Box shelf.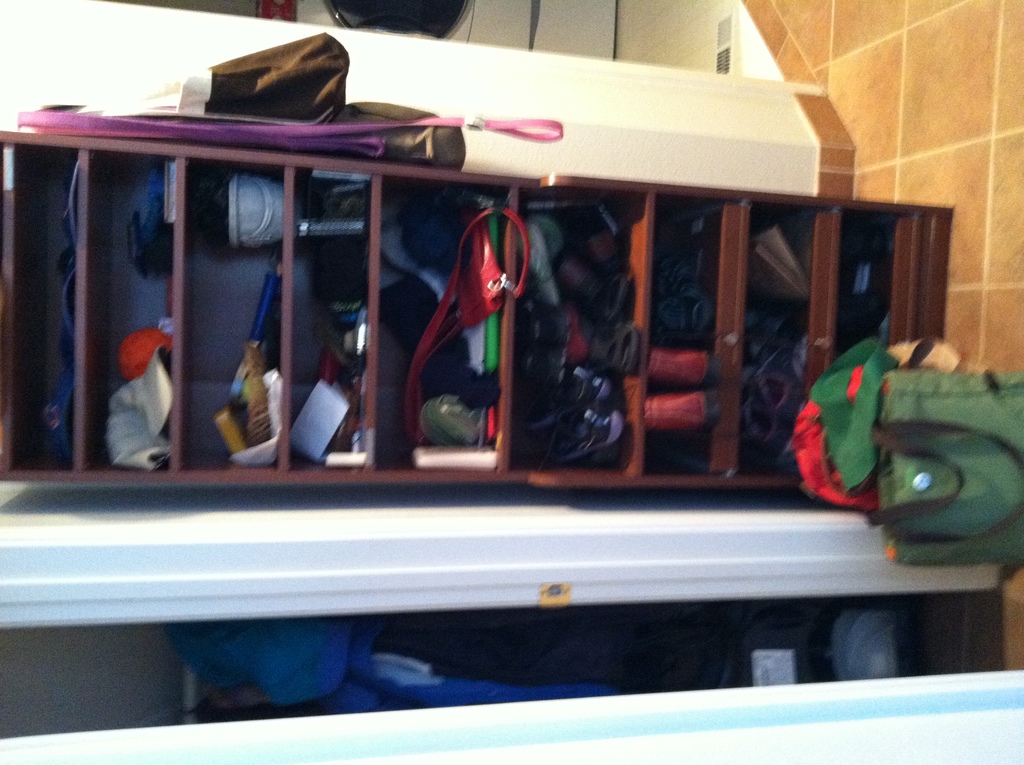
[3,108,802,533].
